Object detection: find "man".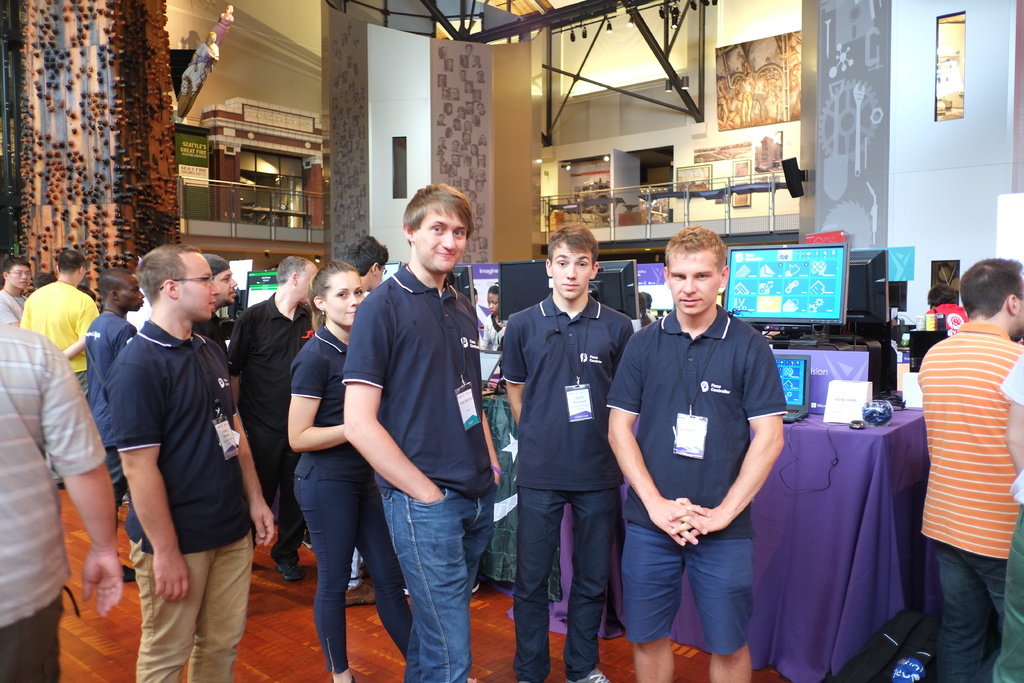
(left=201, top=252, right=238, bottom=358).
